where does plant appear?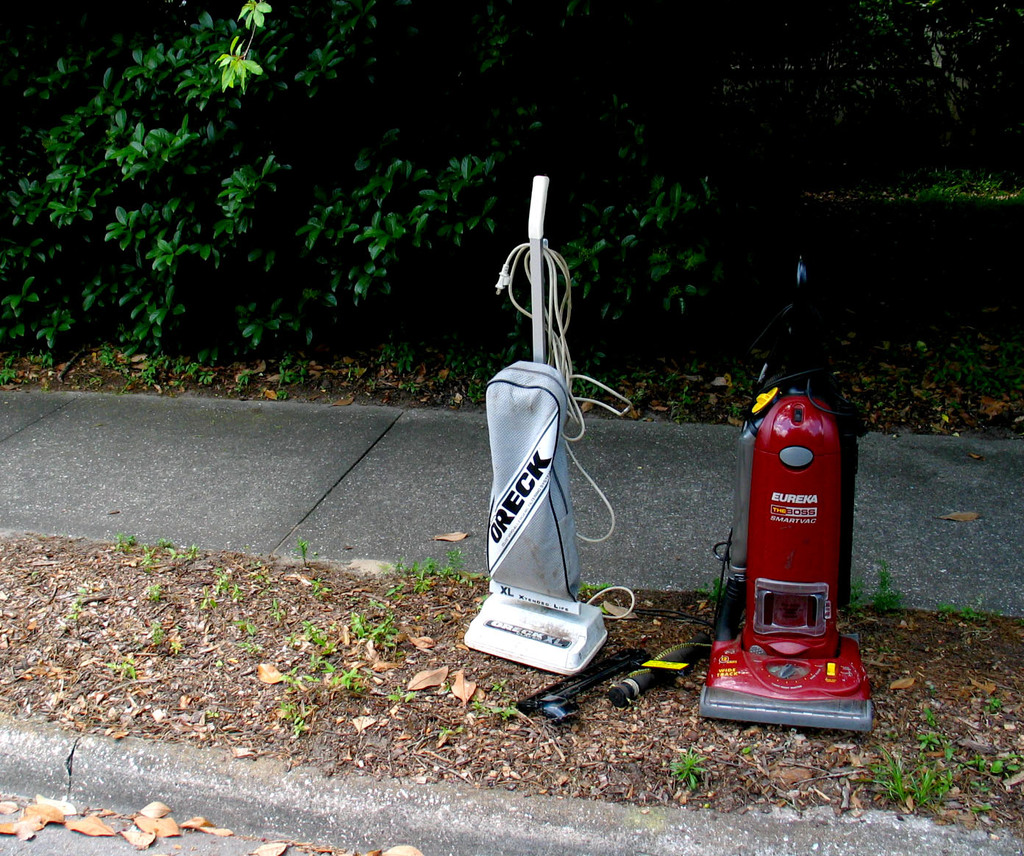
Appears at box(373, 338, 389, 363).
